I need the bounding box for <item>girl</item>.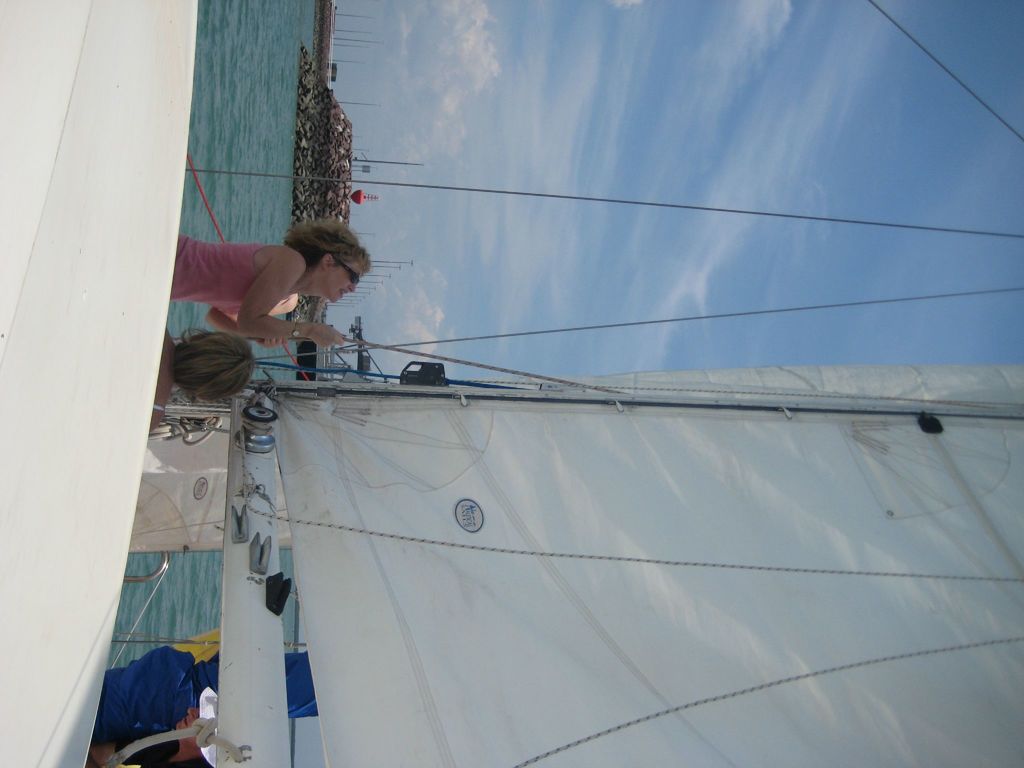
Here it is: (172,217,374,340).
